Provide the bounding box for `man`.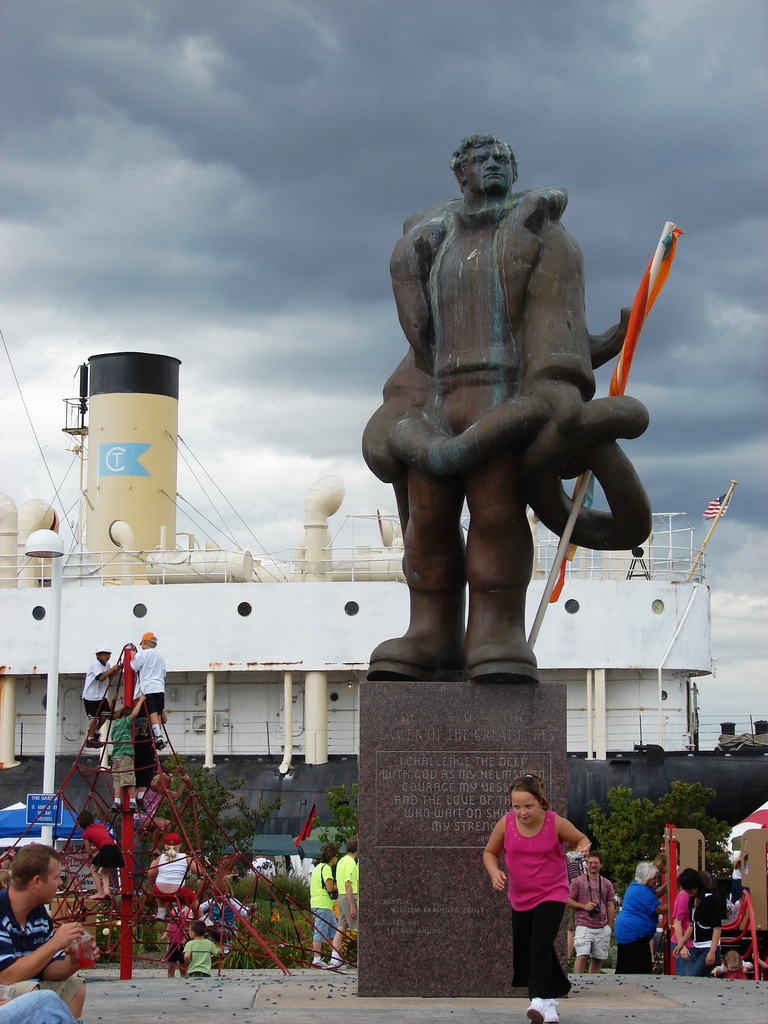
568 851 621 973.
